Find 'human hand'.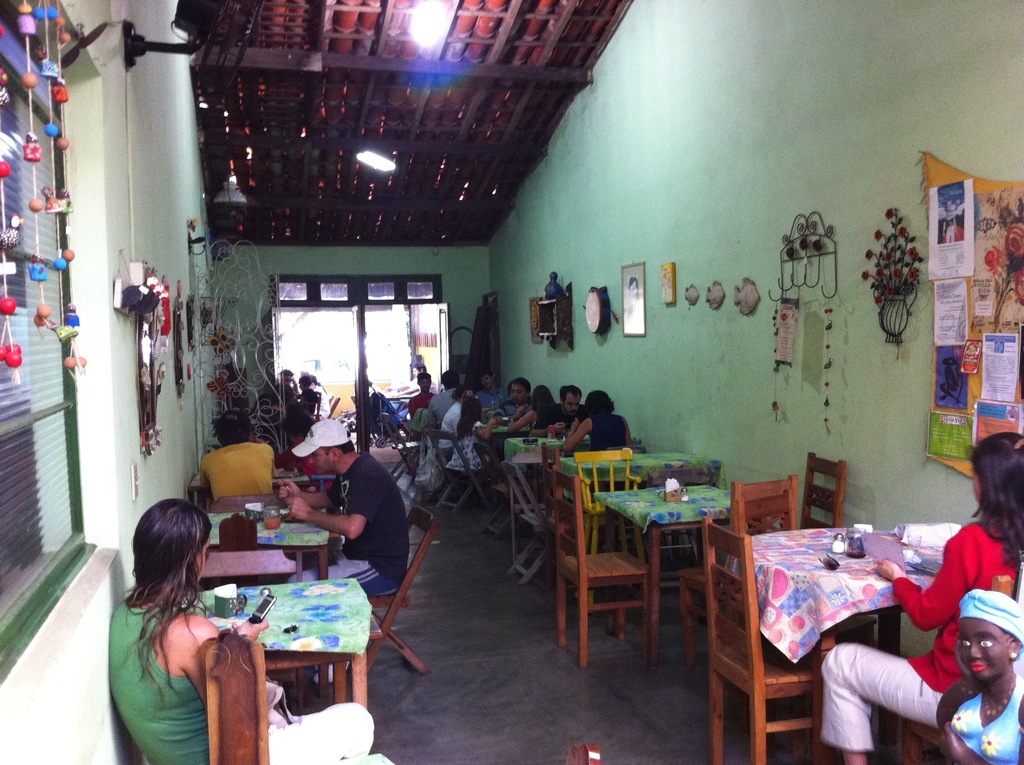
x1=954, y1=638, x2=982, y2=692.
